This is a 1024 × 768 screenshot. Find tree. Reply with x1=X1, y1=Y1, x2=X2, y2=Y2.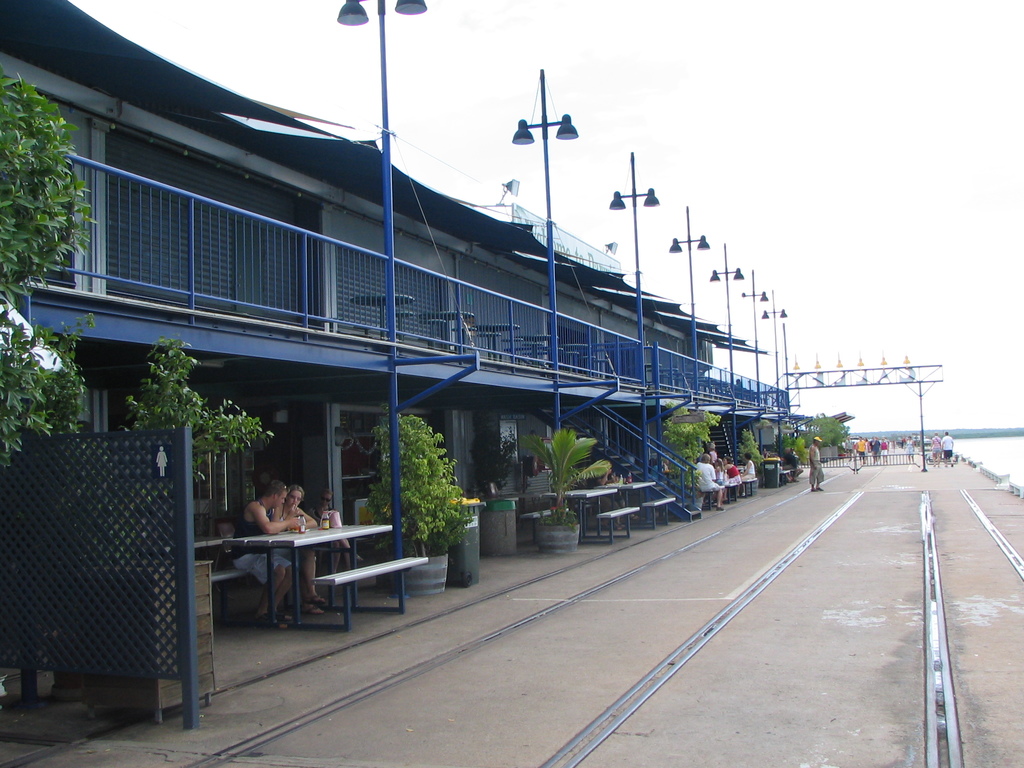
x1=123, y1=331, x2=282, y2=486.
